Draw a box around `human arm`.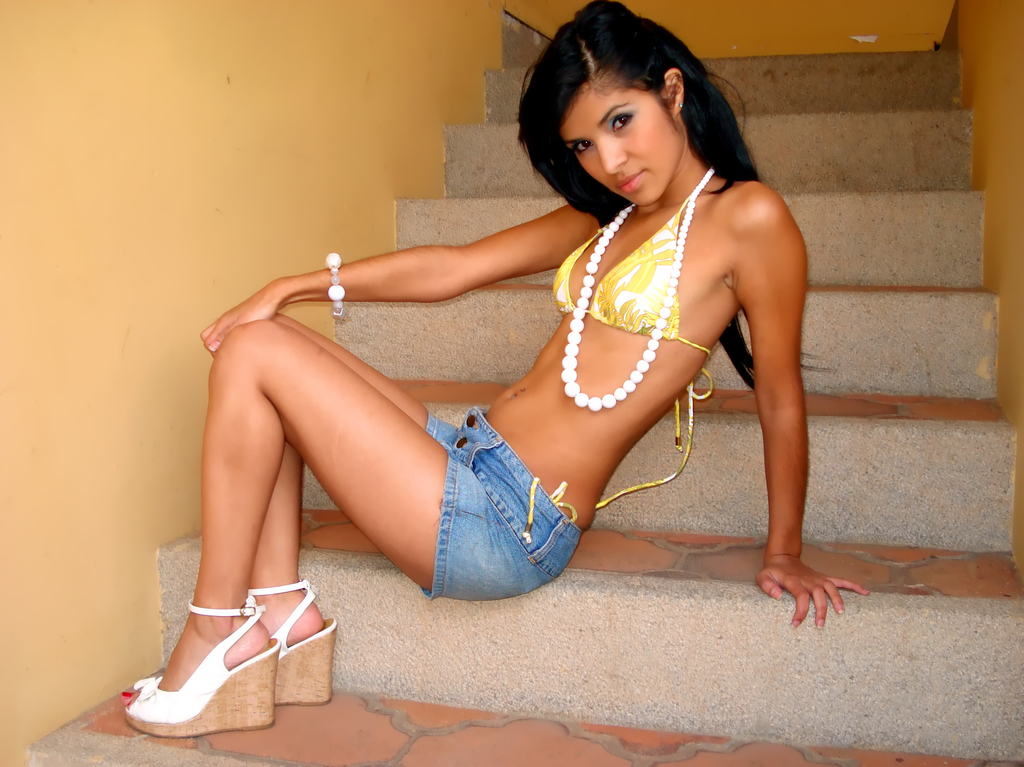
(196, 202, 606, 363).
